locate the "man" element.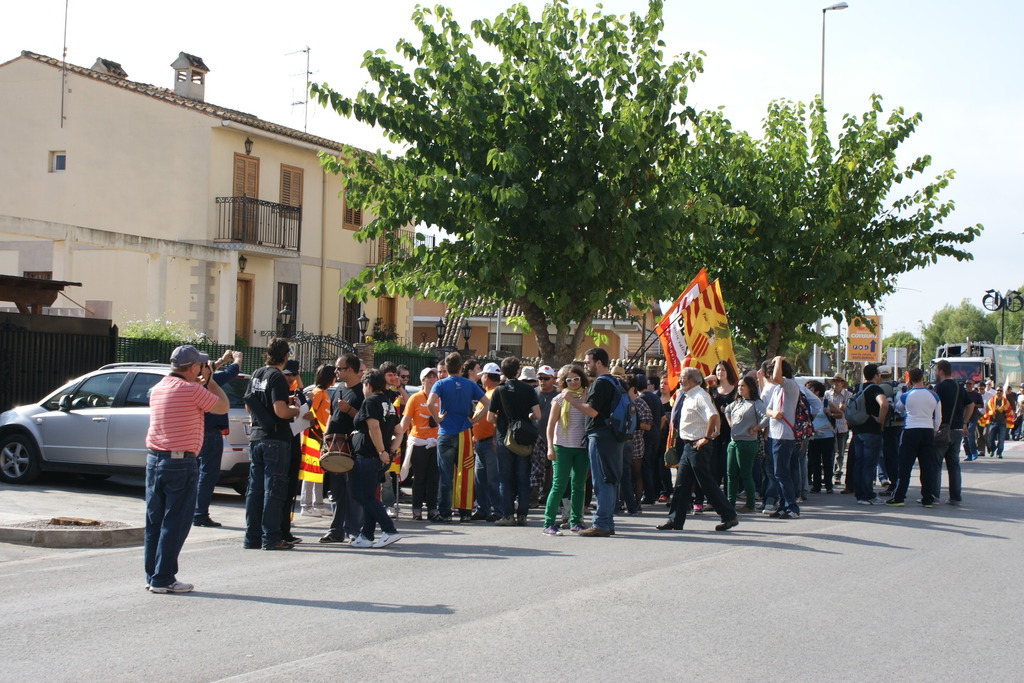
Element bbox: 929/360/978/514.
